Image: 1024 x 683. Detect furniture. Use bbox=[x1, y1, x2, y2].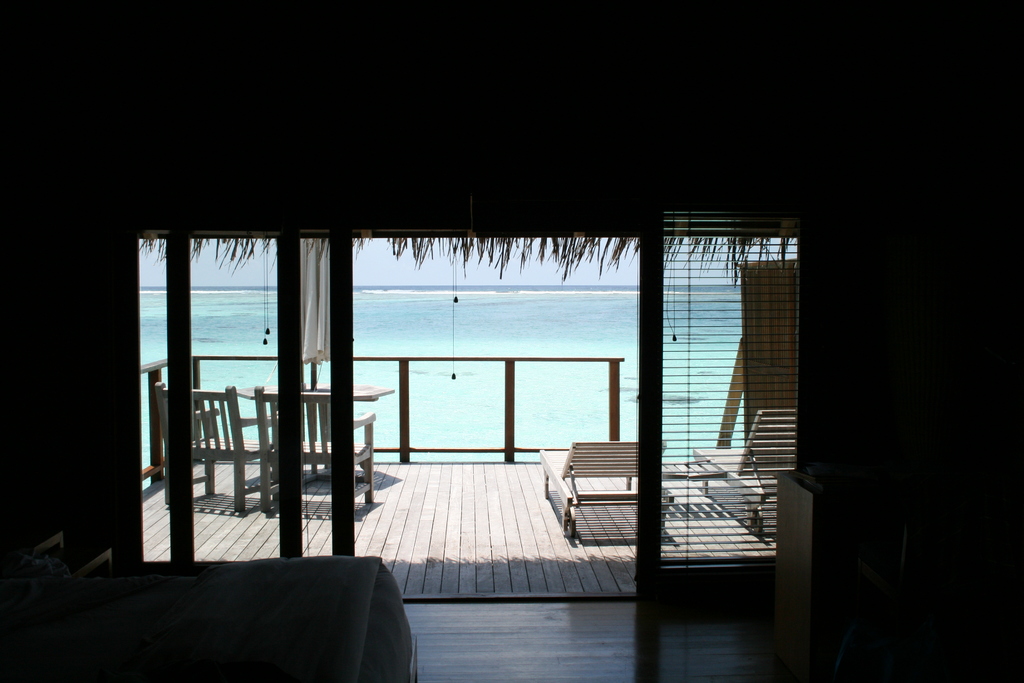
bbox=[689, 404, 797, 532].
